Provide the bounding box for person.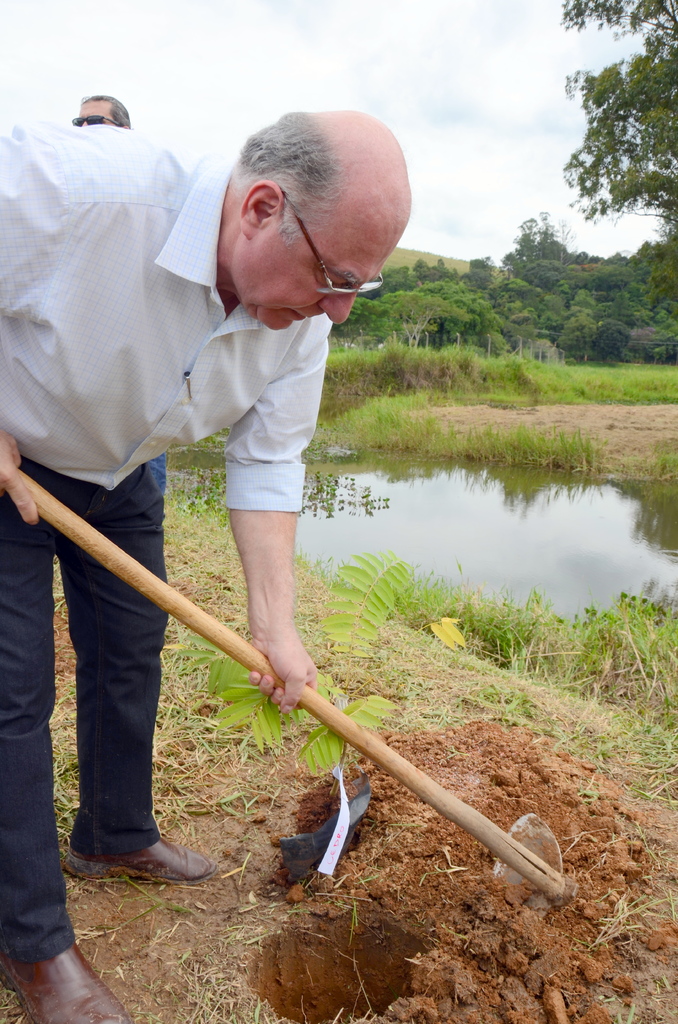
box(0, 107, 405, 1023).
